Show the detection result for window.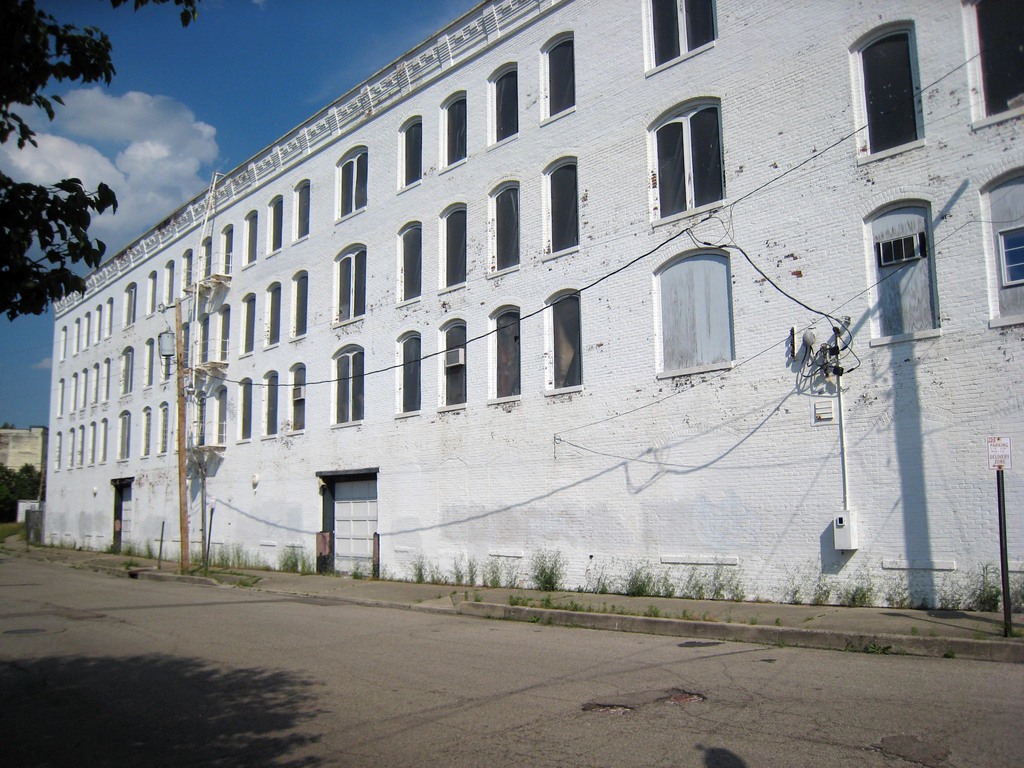
{"x1": 202, "y1": 237, "x2": 214, "y2": 280}.
